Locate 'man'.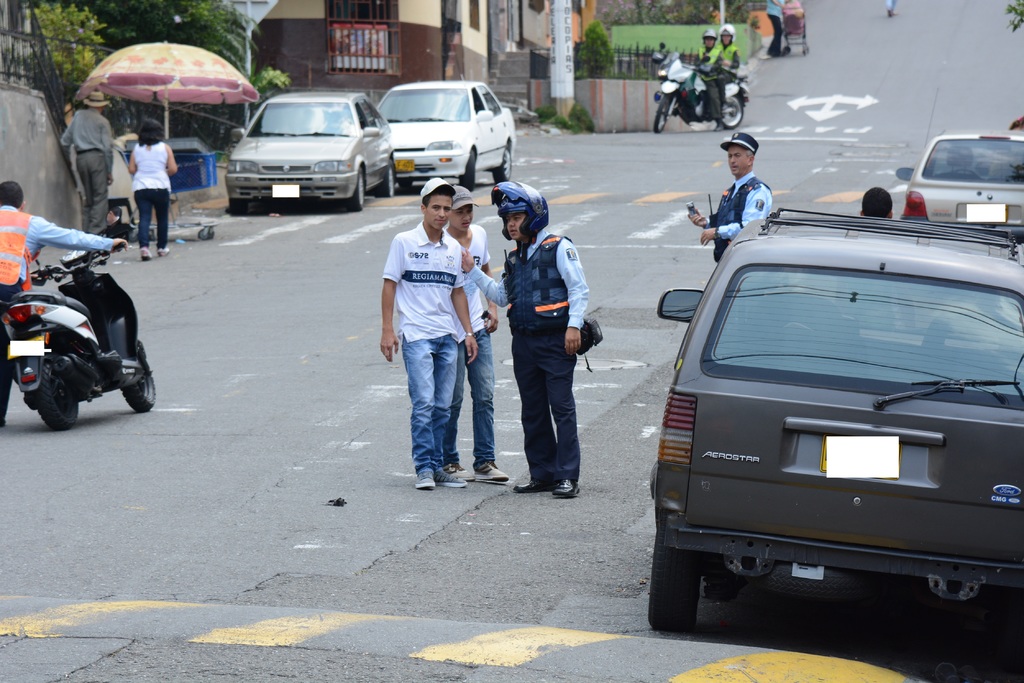
Bounding box: x1=461 y1=180 x2=589 y2=496.
